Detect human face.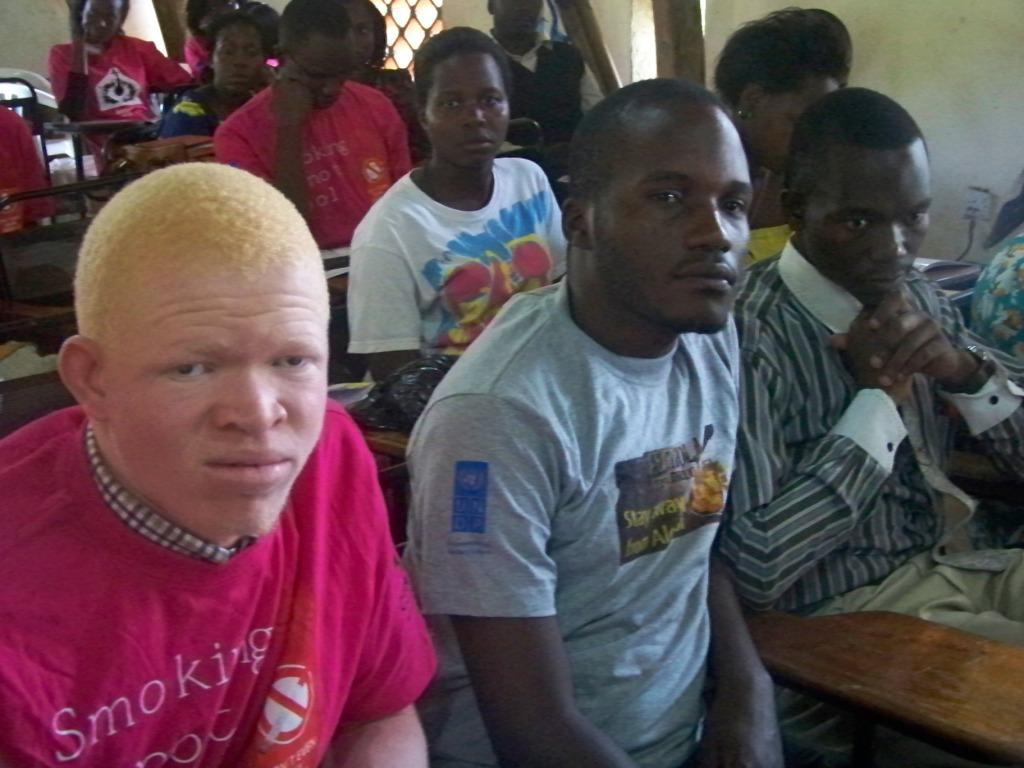
Detected at <box>284,36,361,107</box>.
